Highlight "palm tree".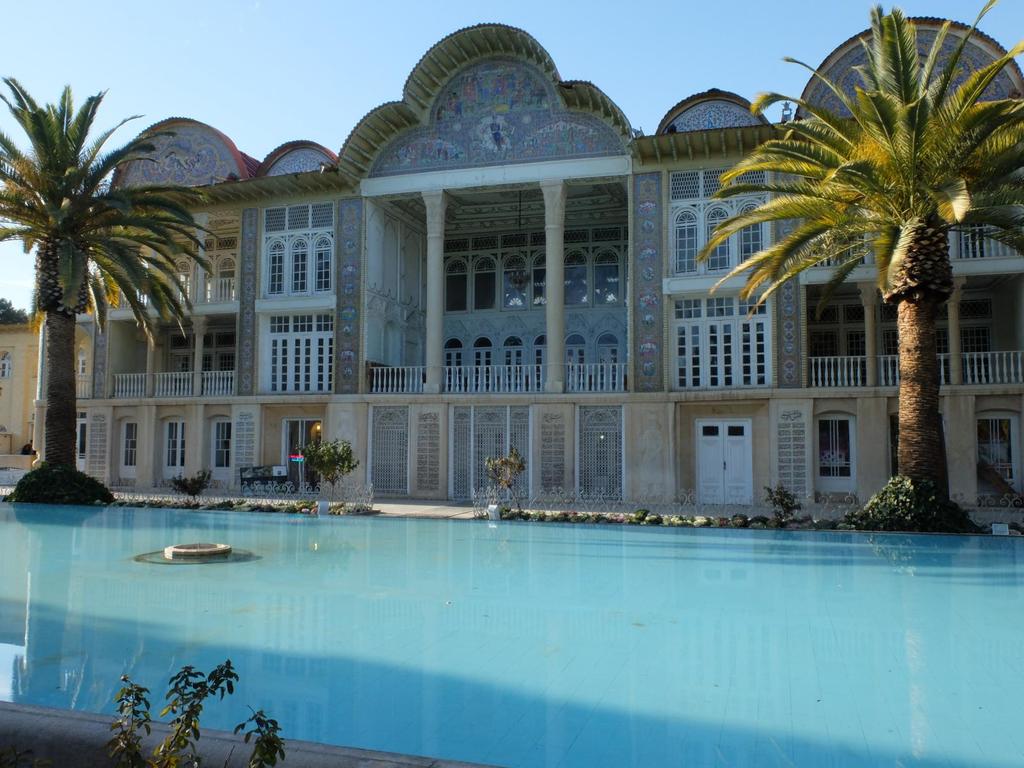
Highlighted region: [0,74,232,506].
